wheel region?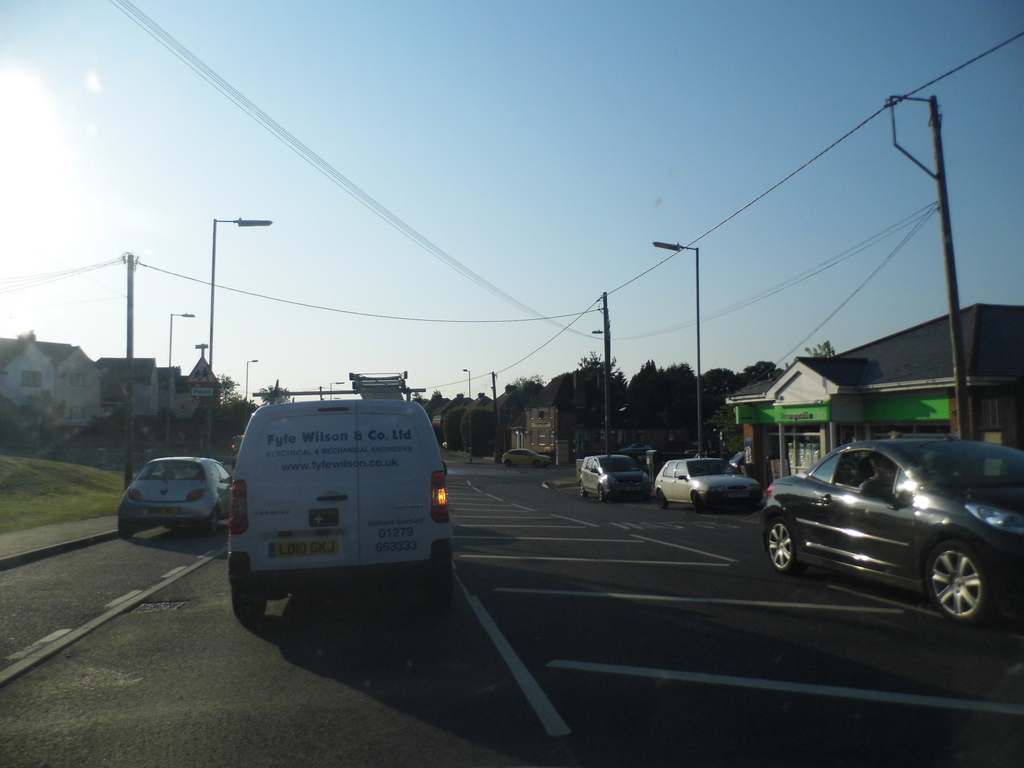
[left=534, top=459, right=542, bottom=468]
